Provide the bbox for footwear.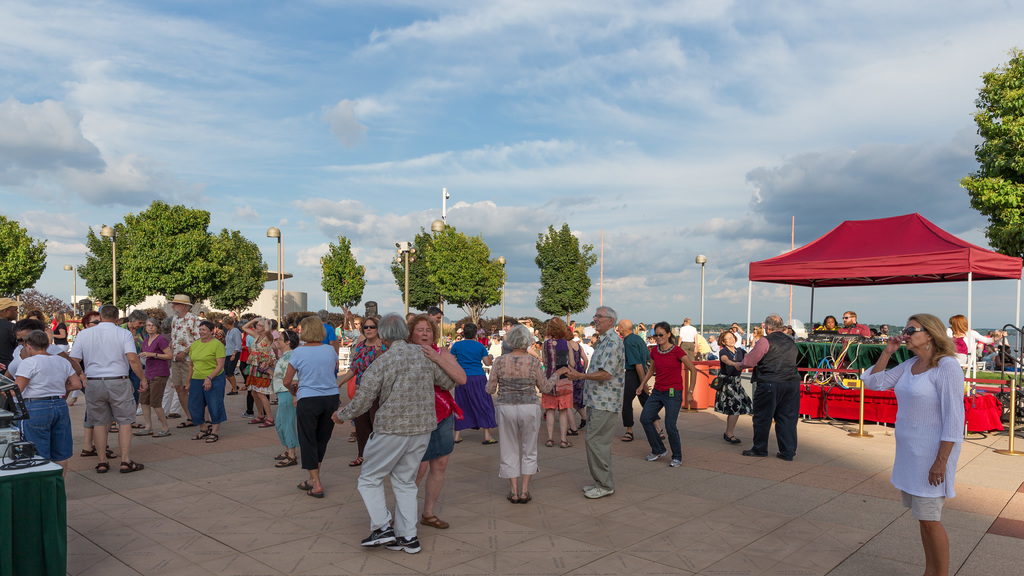
Rect(348, 454, 364, 467).
